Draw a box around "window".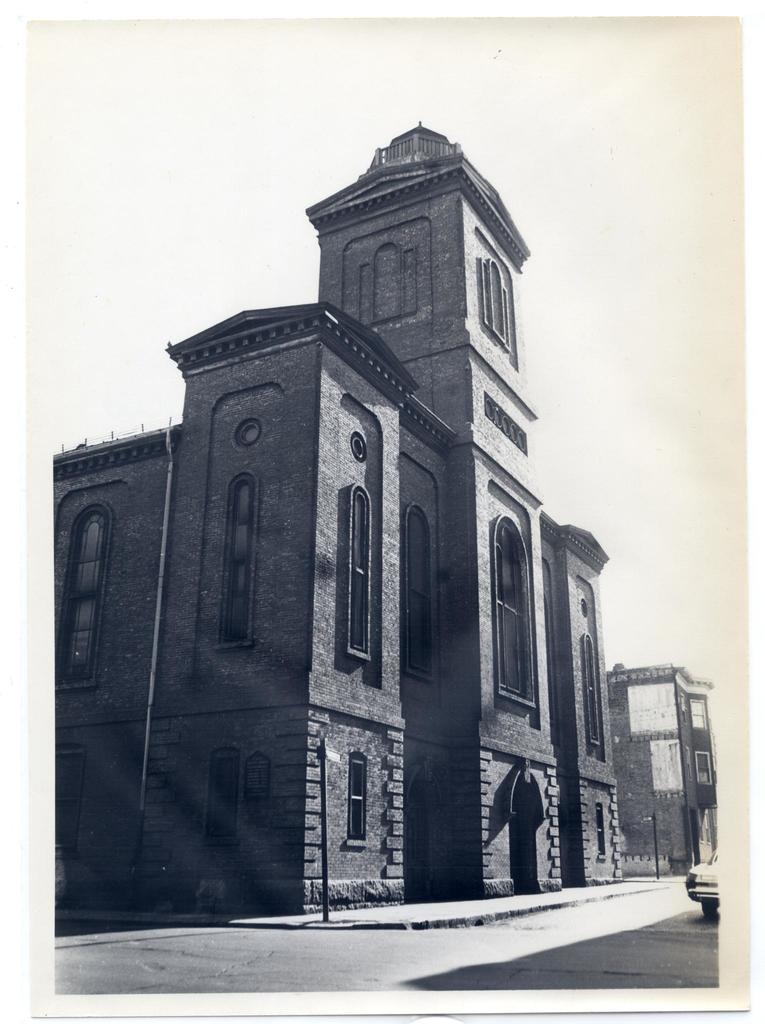
bbox=[588, 637, 600, 749].
